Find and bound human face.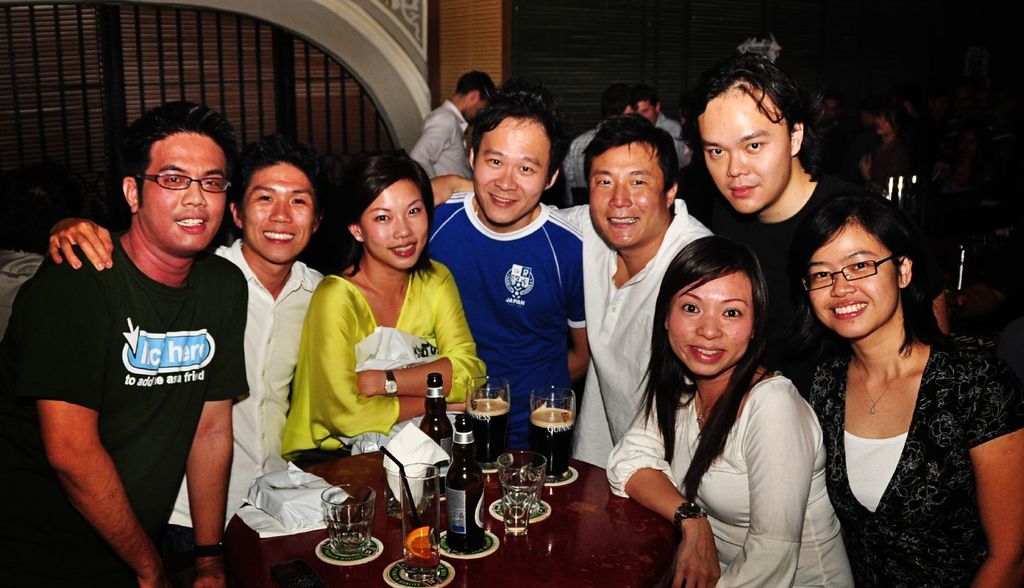
Bound: crop(470, 117, 548, 225).
